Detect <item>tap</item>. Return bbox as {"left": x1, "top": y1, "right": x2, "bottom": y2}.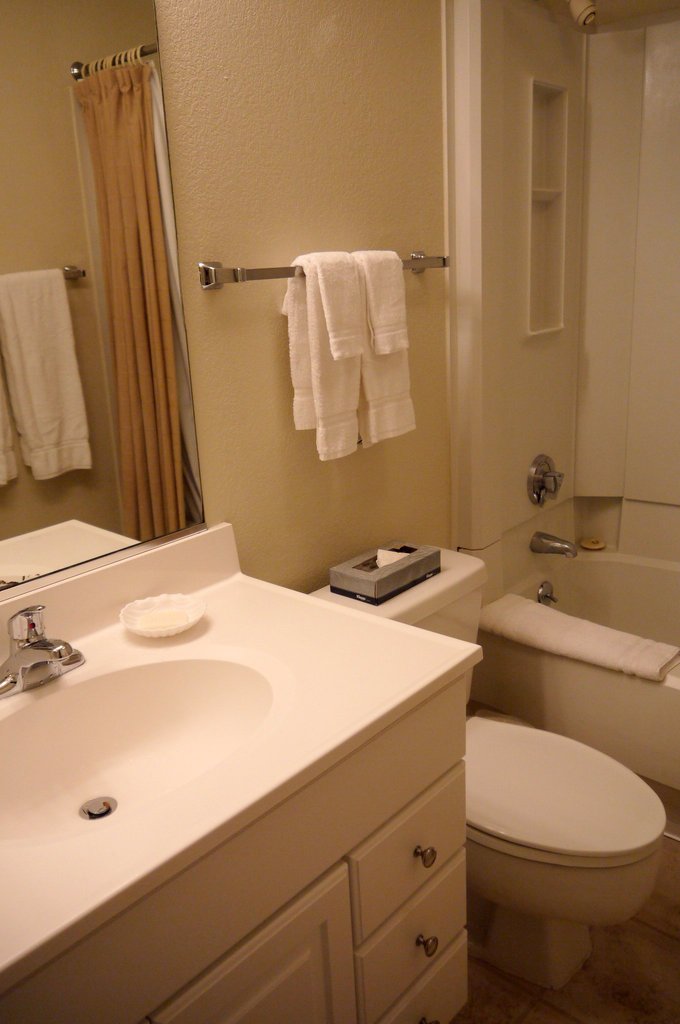
{"left": 0, "top": 604, "right": 91, "bottom": 696}.
